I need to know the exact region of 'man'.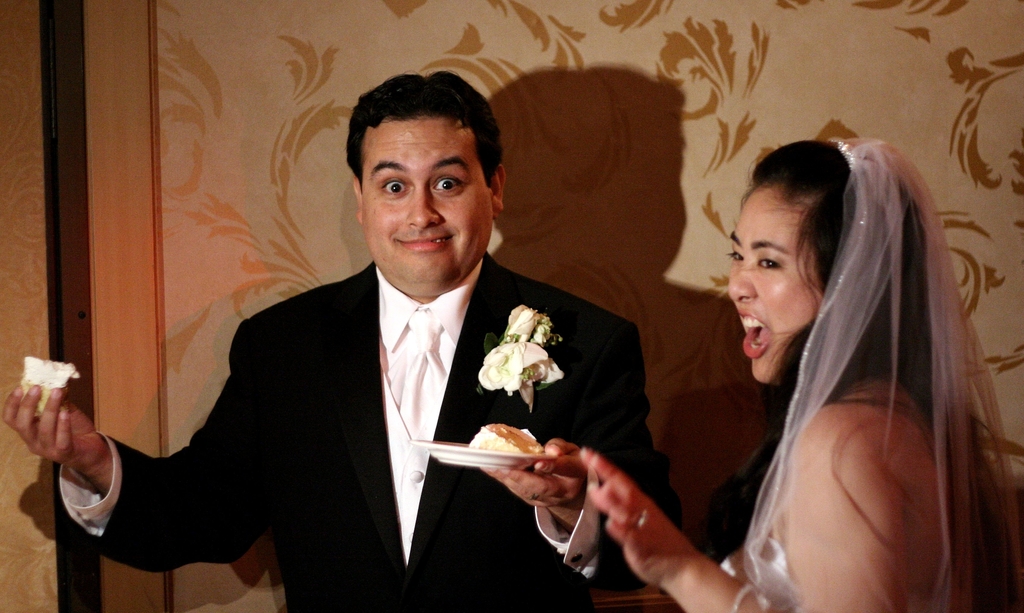
Region: {"left": 108, "top": 96, "right": 689, "bottom": 597}.
